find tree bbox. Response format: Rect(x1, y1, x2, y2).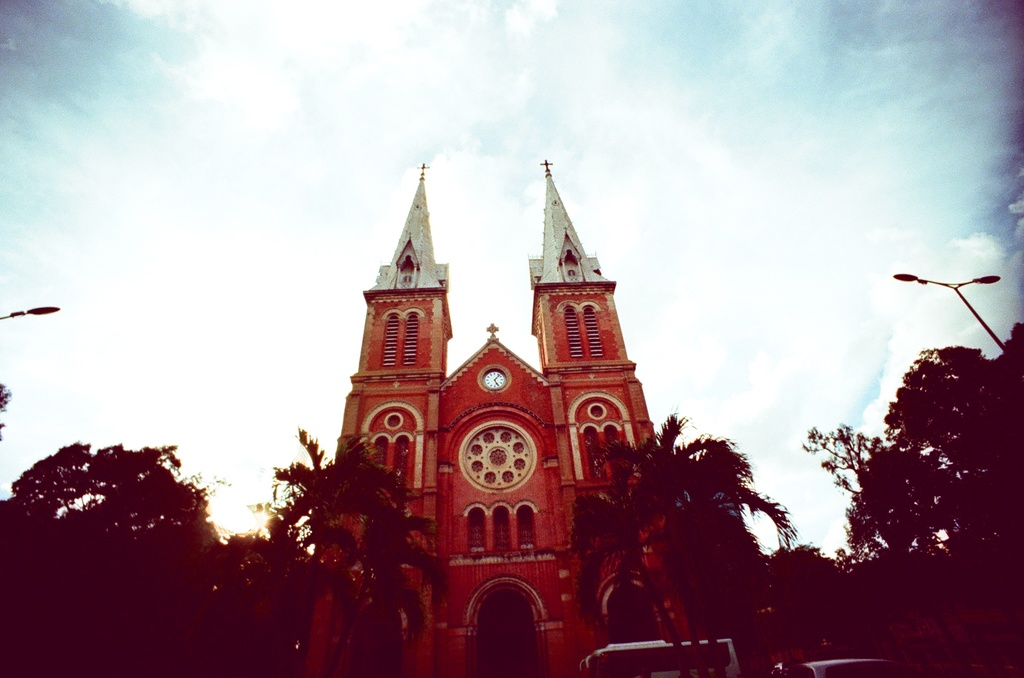
Rect(252, 424, 451, 677).
